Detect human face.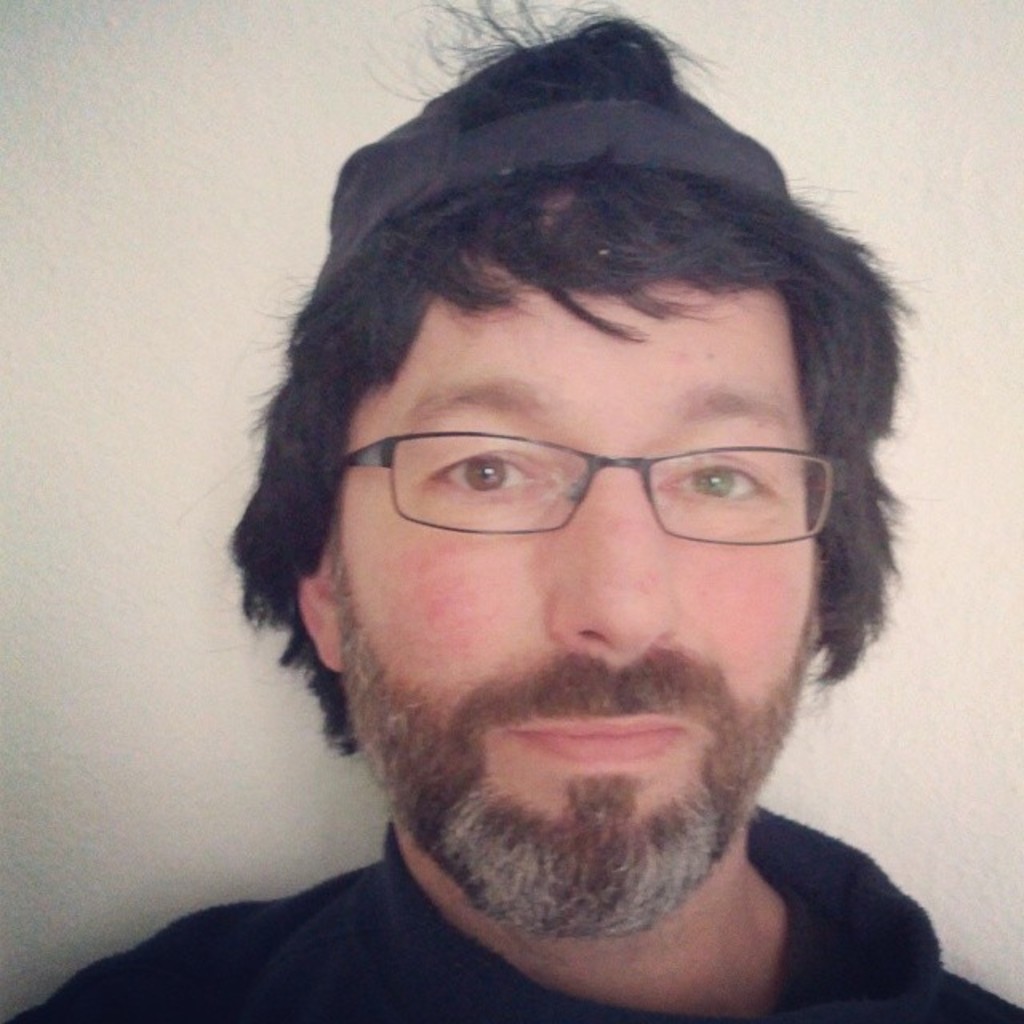
Detected at l=318, t=237, r=830, b=949.
